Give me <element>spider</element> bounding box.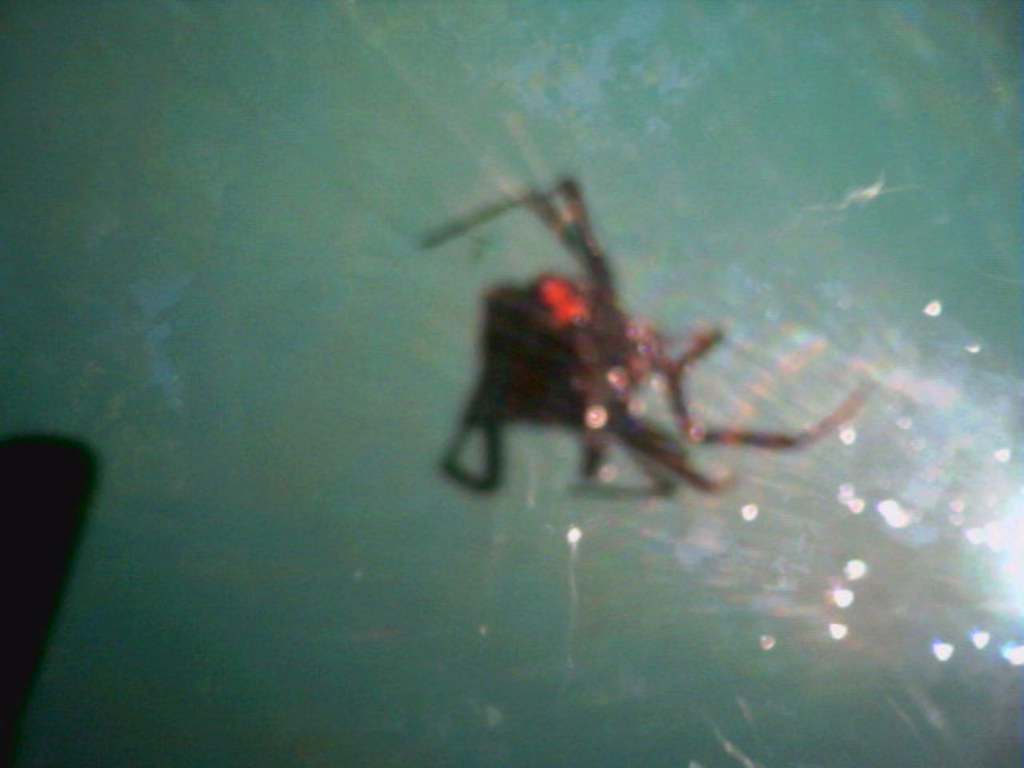
bbox(413, 166, 872, 507).
